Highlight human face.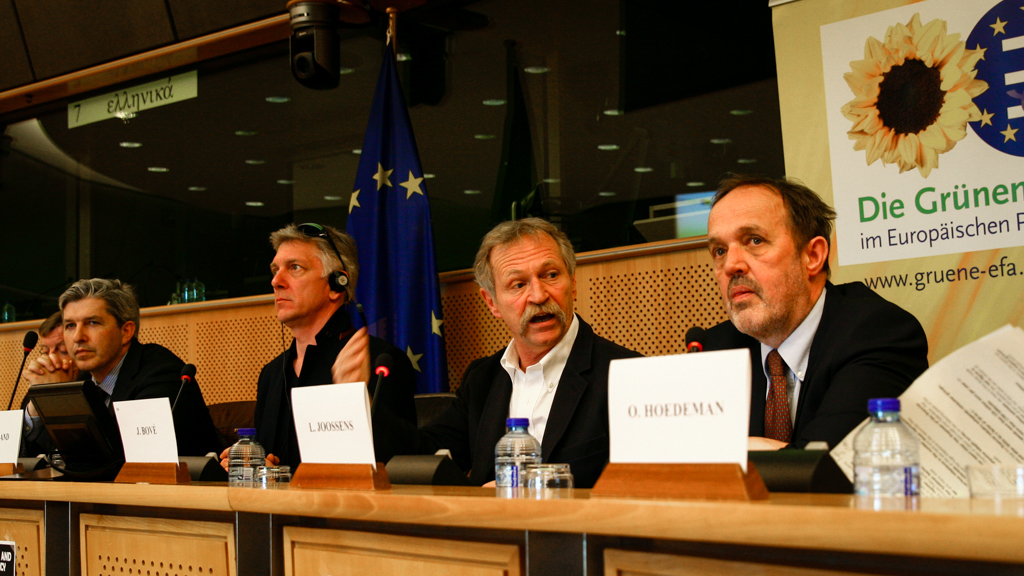
Highlighted region: l=502, t=236, r=568, b=350.
